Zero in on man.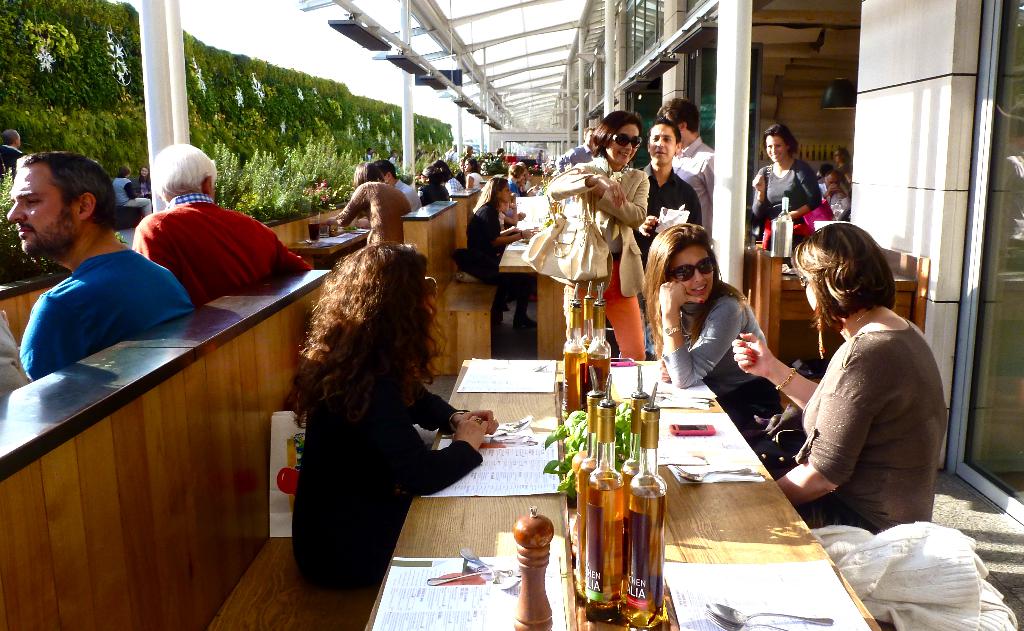
Zeroed in: box(492, 145, 505, 173).
